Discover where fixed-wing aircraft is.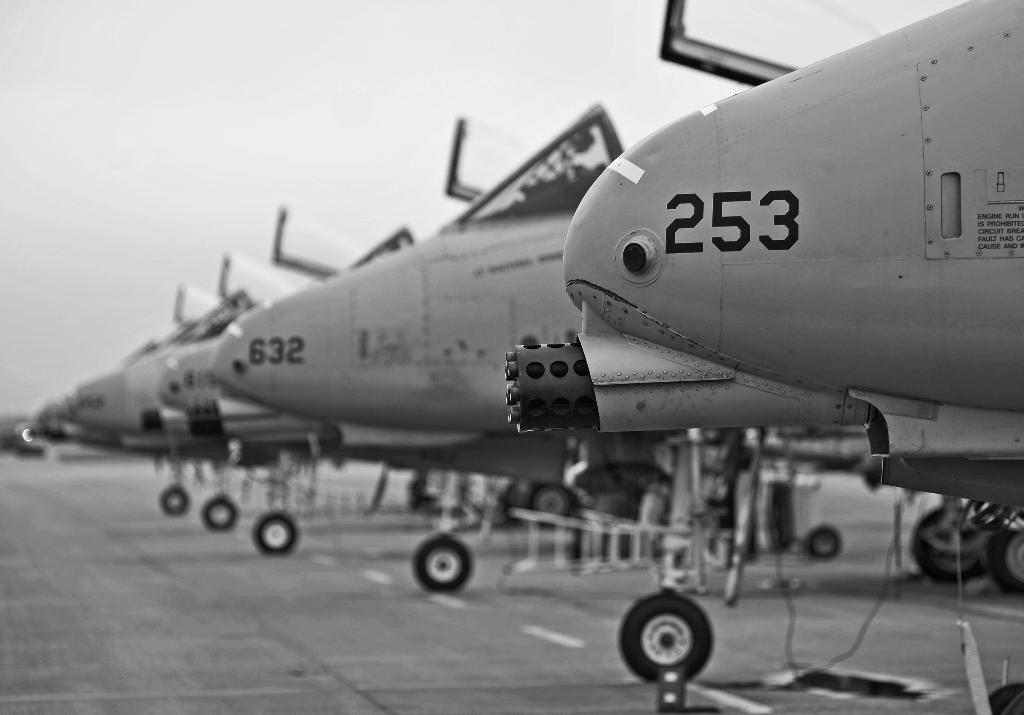
Discovered at box=[202, 95, 845, 606].
